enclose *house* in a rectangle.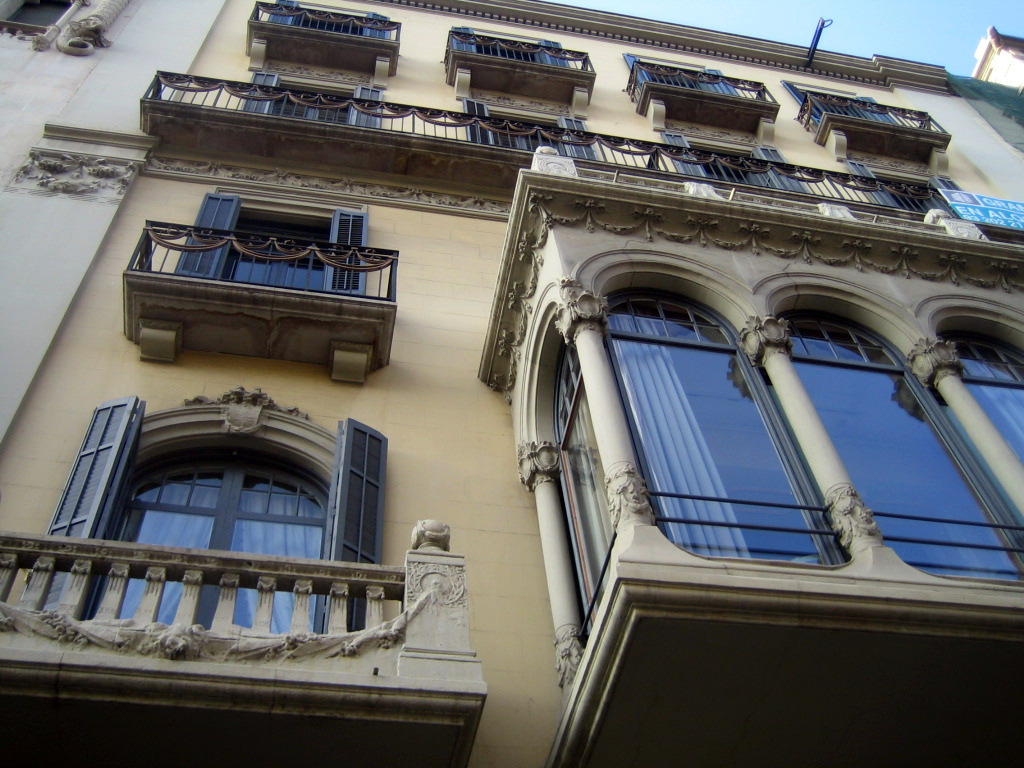
bbox=[0, 0, 1023, 767].
